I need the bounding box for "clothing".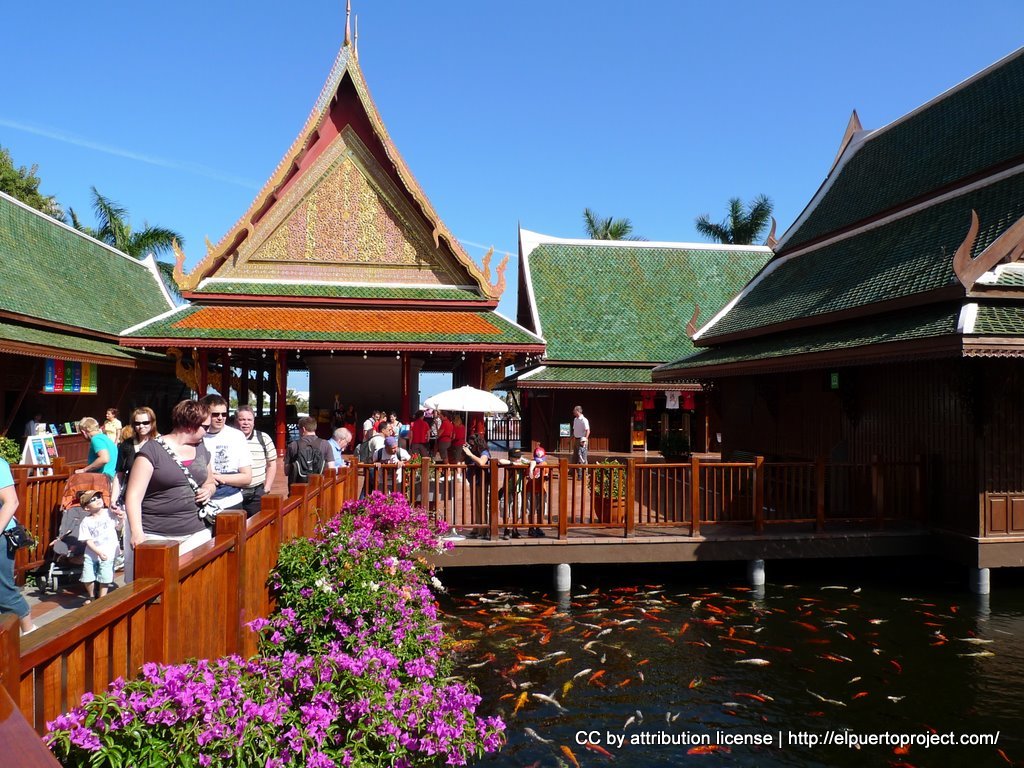
Here it is: left=325, top=435, right=347, bottom=470.
